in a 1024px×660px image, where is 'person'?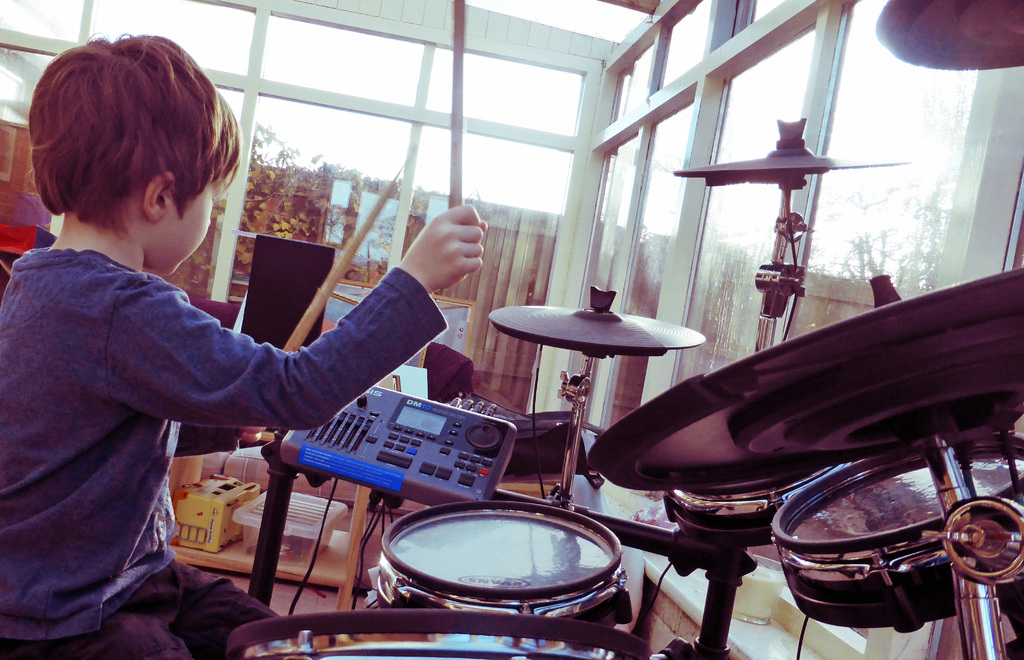
select_region(0, 31, 476, 659).
